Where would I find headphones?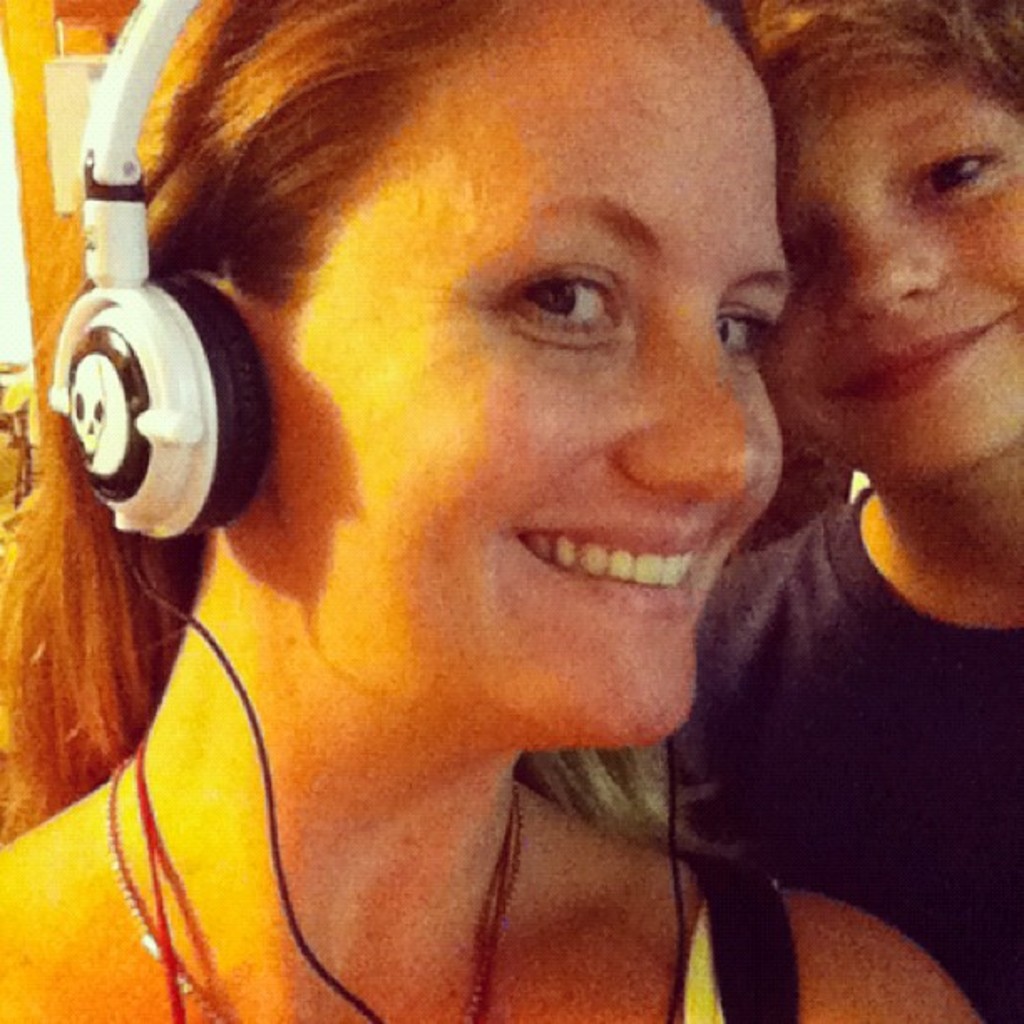
At BBox(44, 0, 278, 545).
